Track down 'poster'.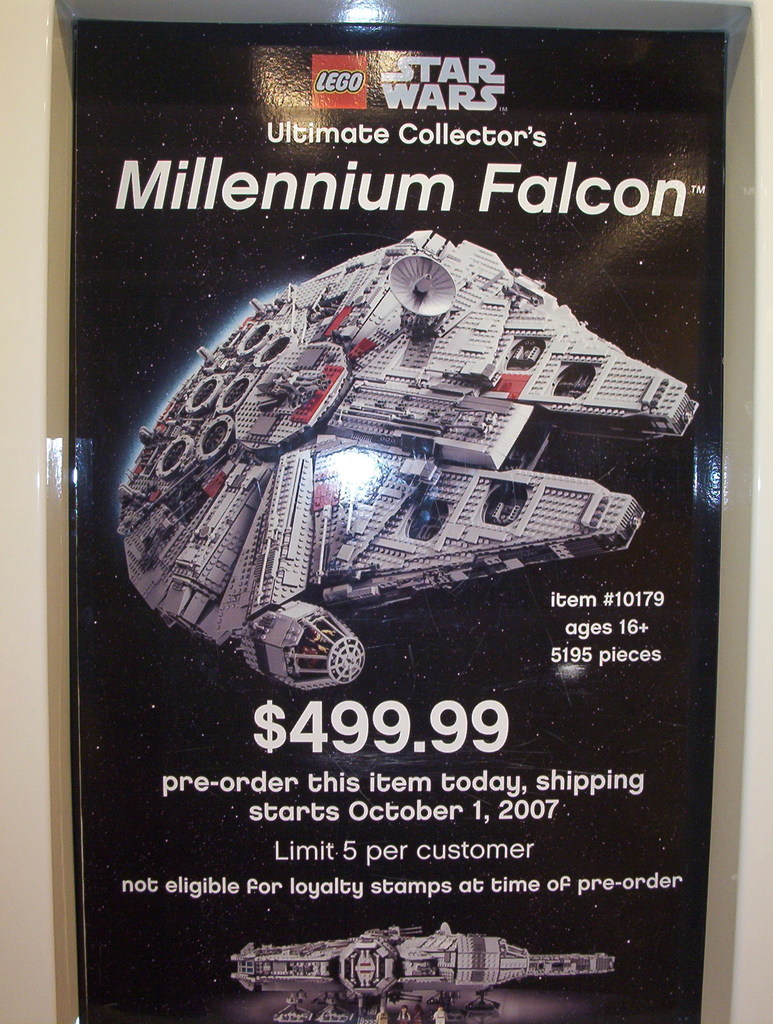
Tracked to bbox=[70, 35, 710, 1023].
